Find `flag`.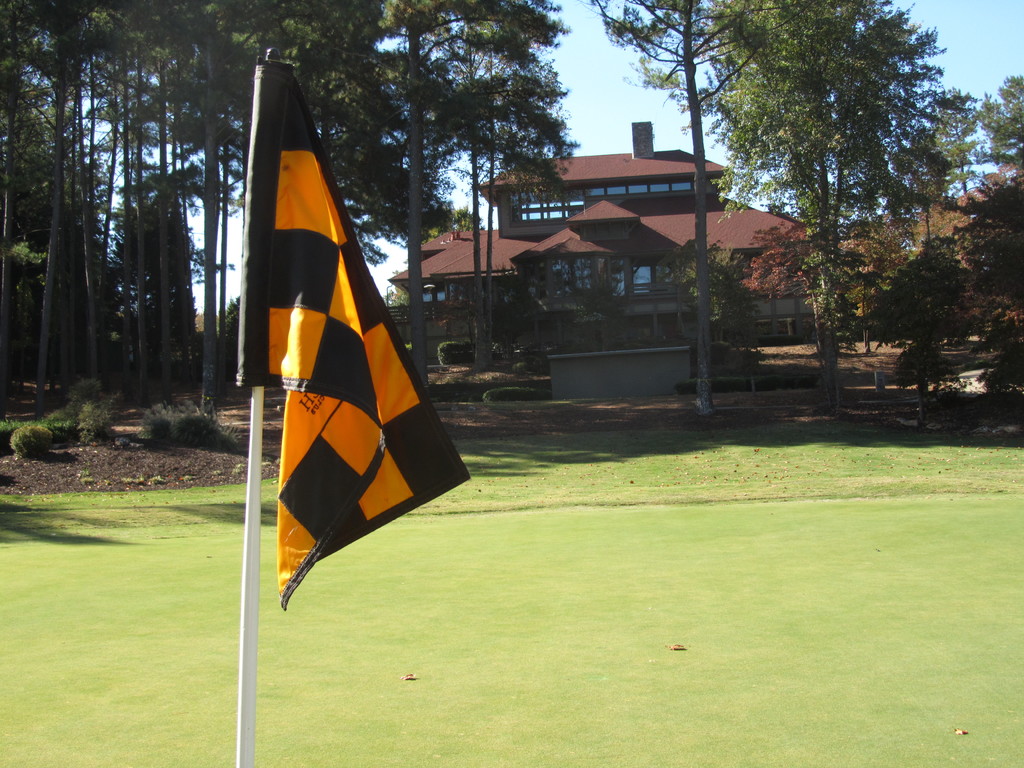
select_region(228, 54, 460, 626).
